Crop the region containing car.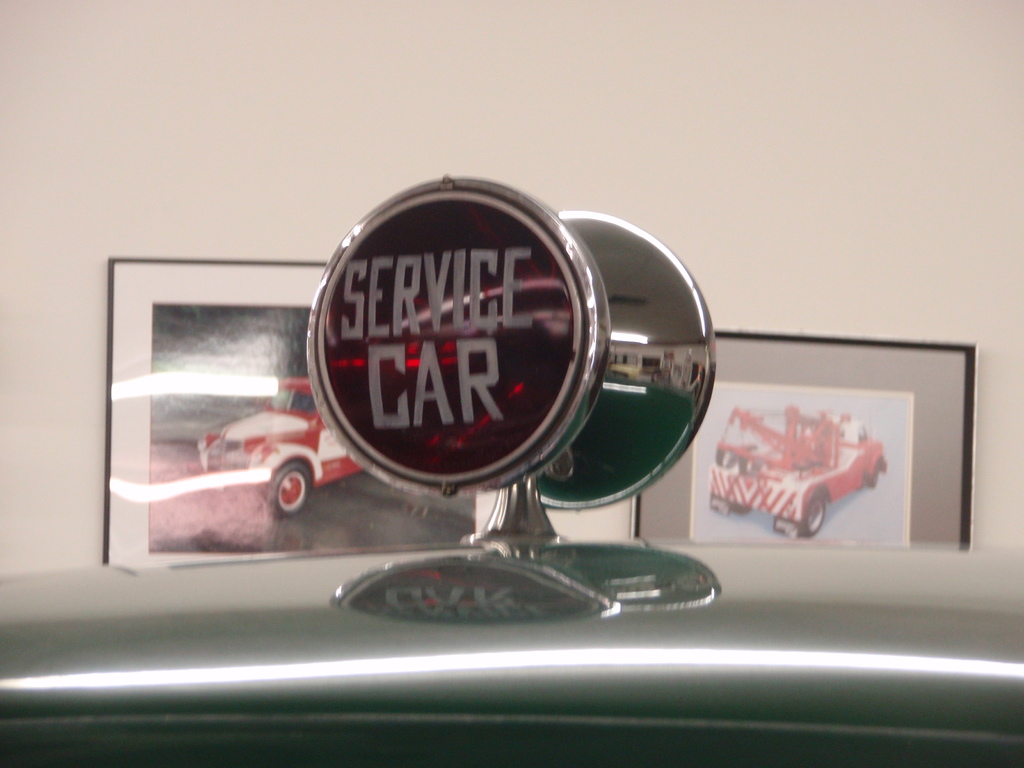
Crop region: detection(198, 378, 358, 515).
